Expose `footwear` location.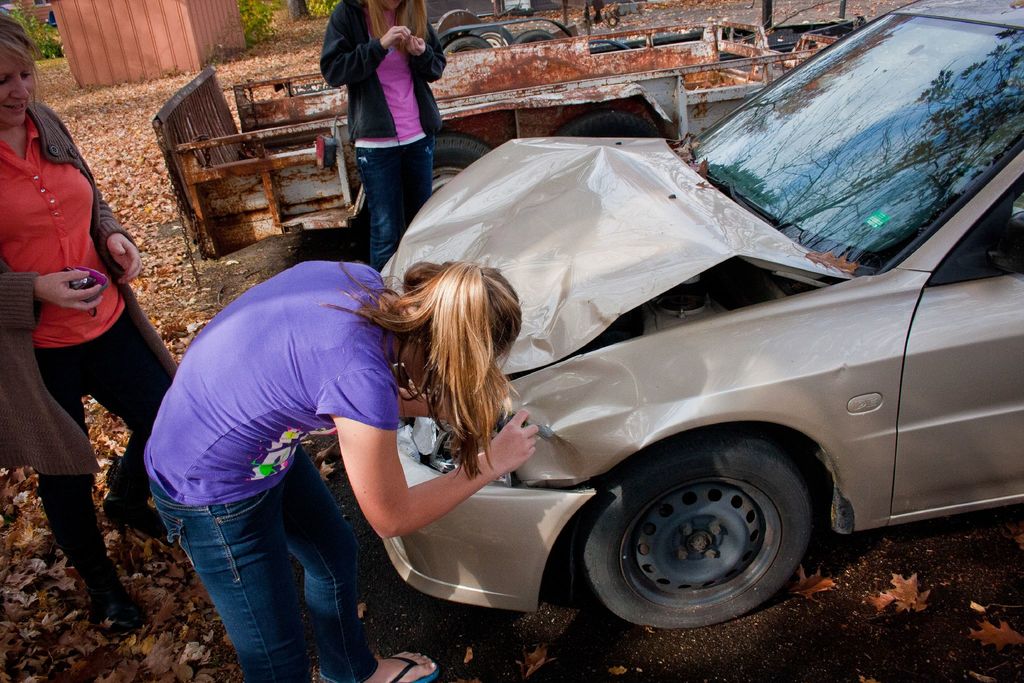
Exposed at locate(92, 580, 140, 621).
